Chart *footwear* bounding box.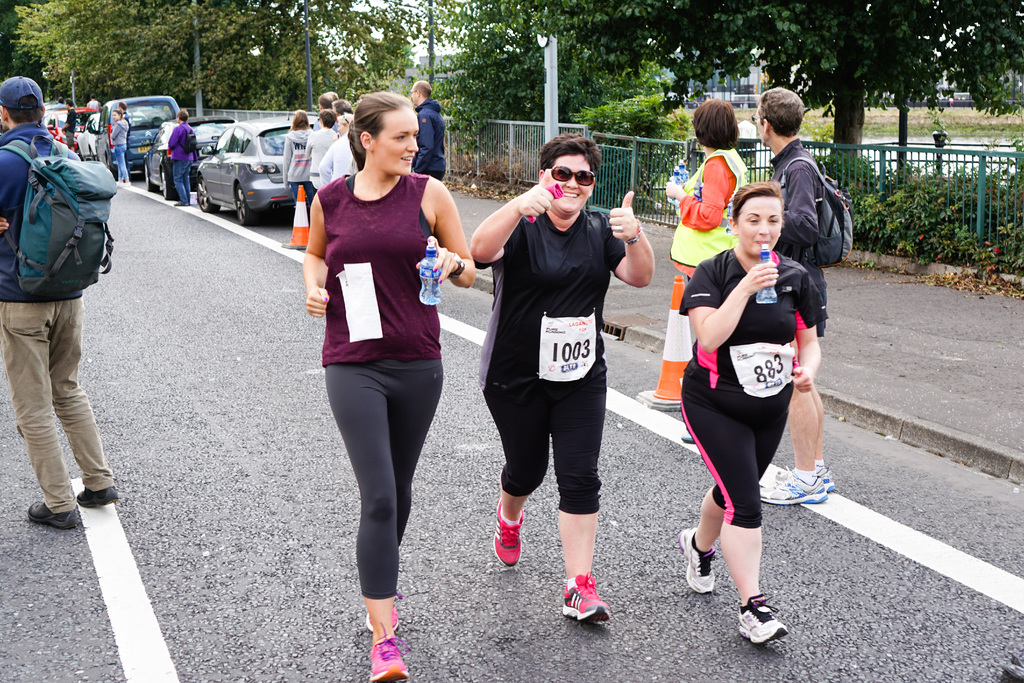
Charted: pyautogui.locateOnScreen(489, 499, 523, 575).
